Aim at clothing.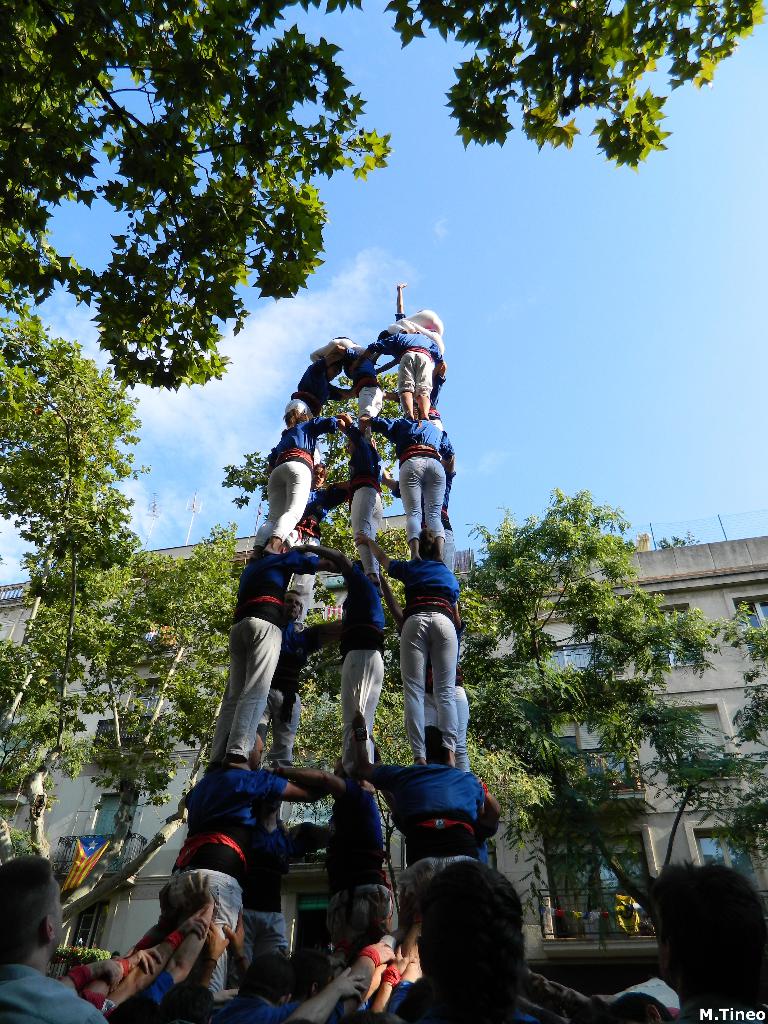
Aimed at Rect(368, 977, 568, 1023).
